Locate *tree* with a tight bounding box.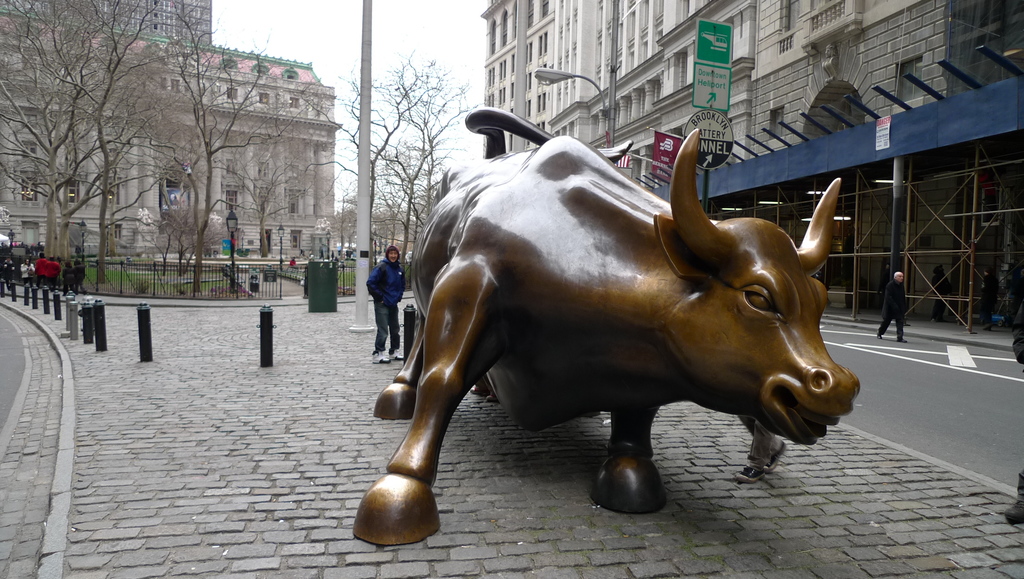
box(0, 0, 325, 296).
